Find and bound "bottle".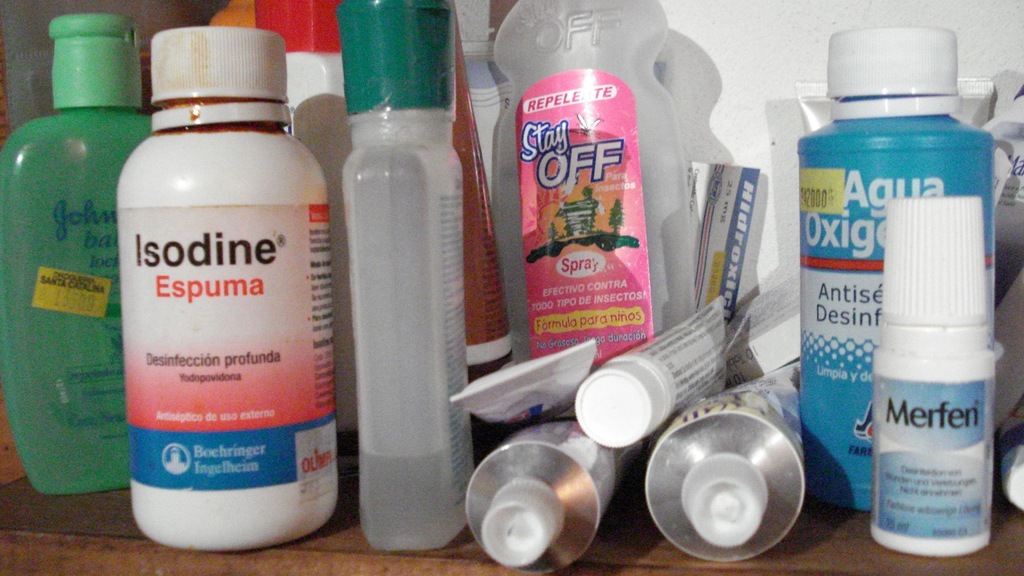
Bound: <box>102,34,325,546</box>.
